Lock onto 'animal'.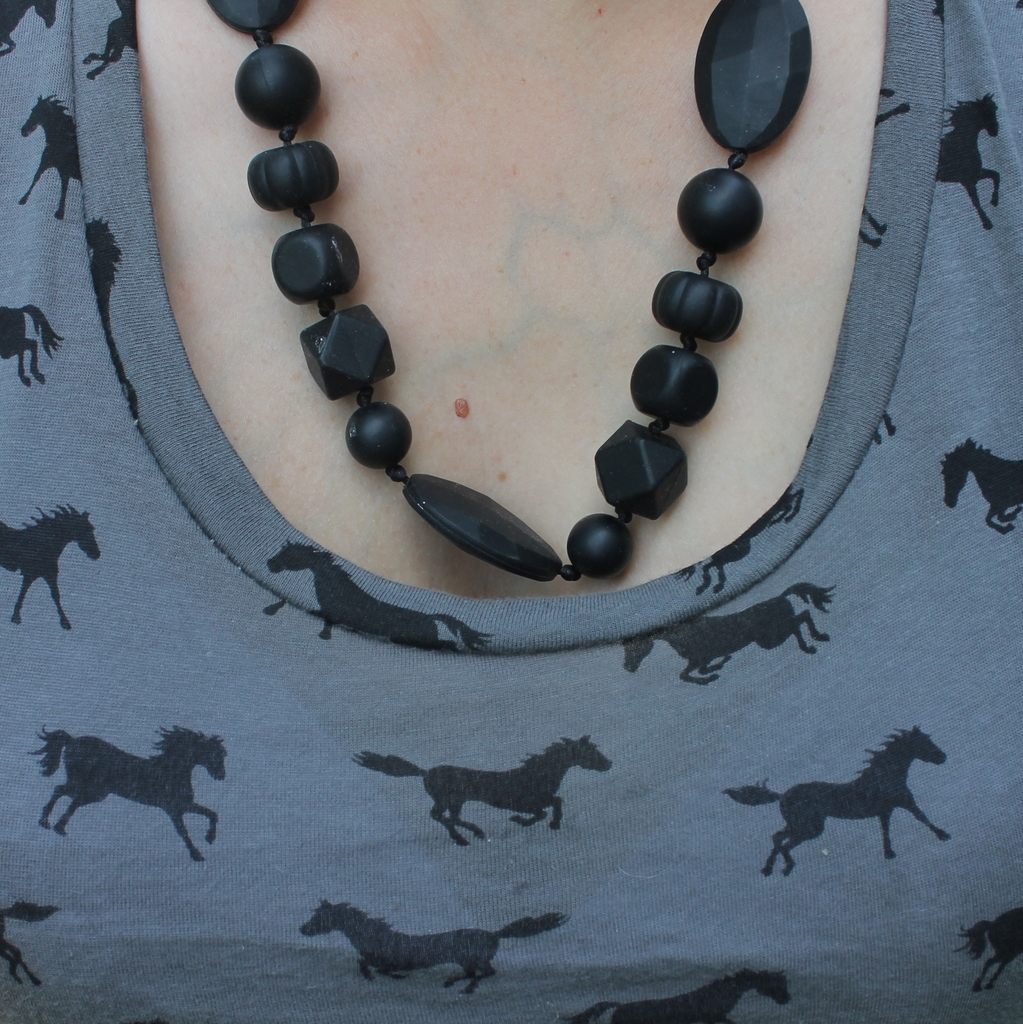
Locked: 944, 439, 1022, 535.
